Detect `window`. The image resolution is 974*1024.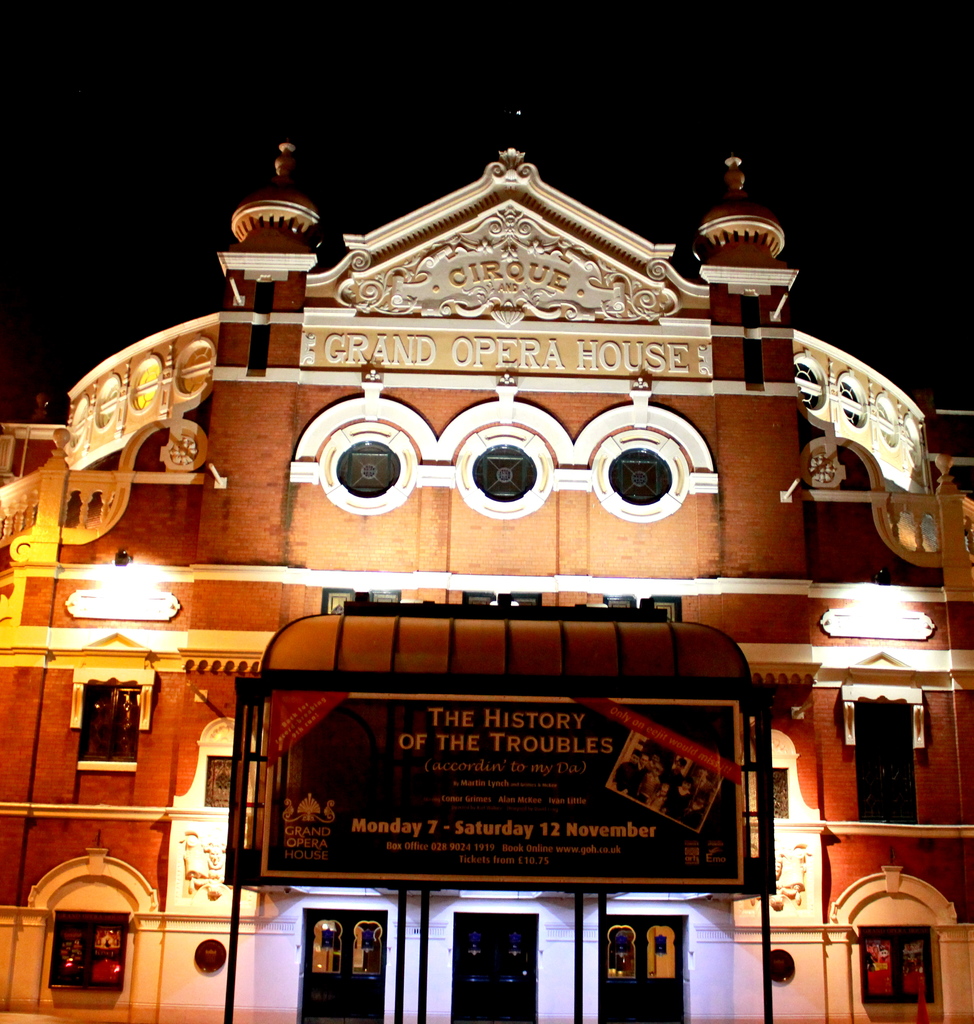
BBox(66, 631, 155, 772).
